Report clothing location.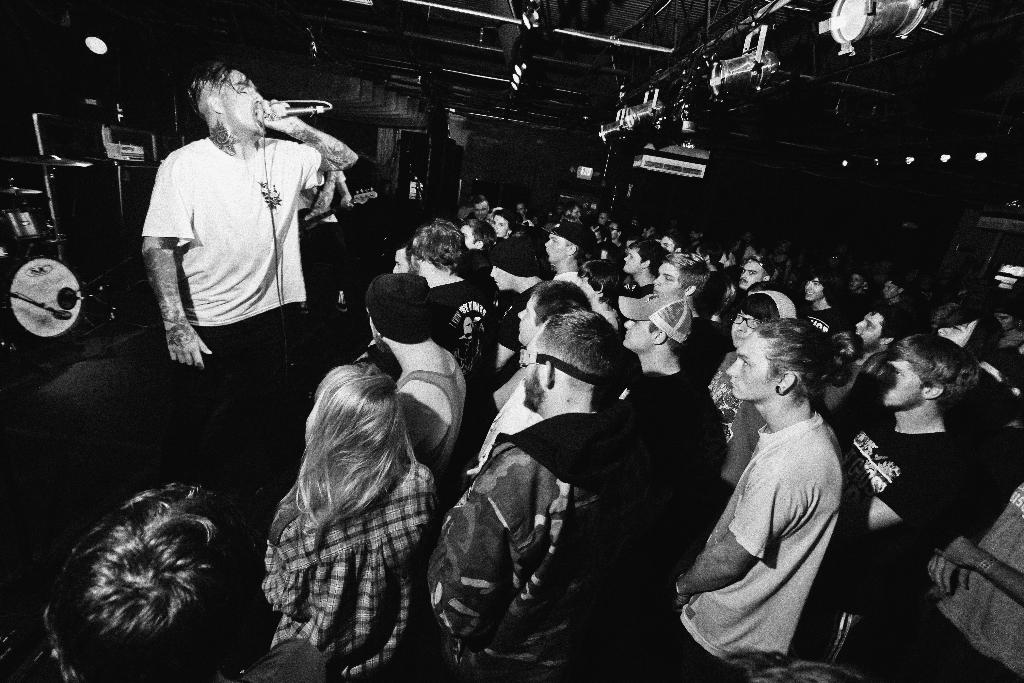
Report: {"left": 431, "top": 270, "right": 500, "bottom": 407}.
